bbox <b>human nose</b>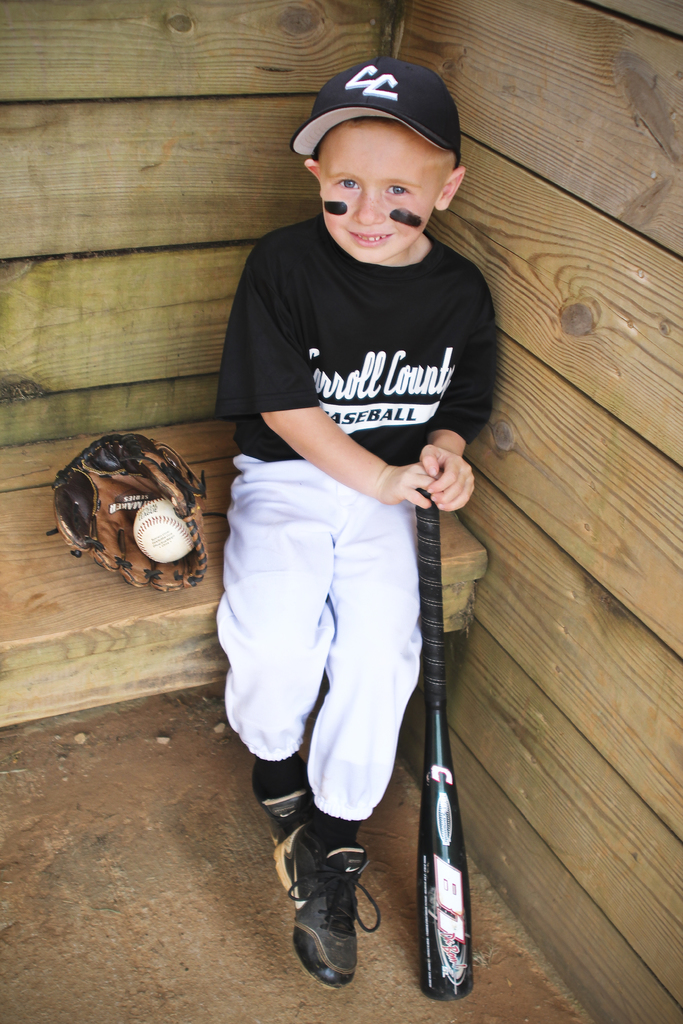
Rect(354, 194, 388, 232)
